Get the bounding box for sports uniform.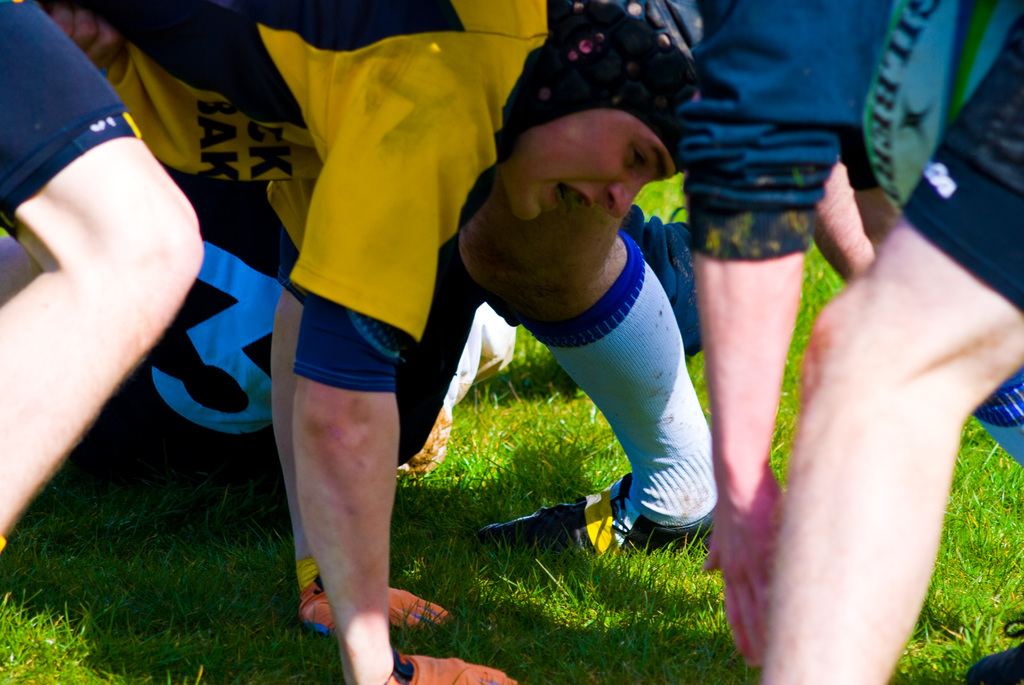
rect(0, 0, 705, 395).
